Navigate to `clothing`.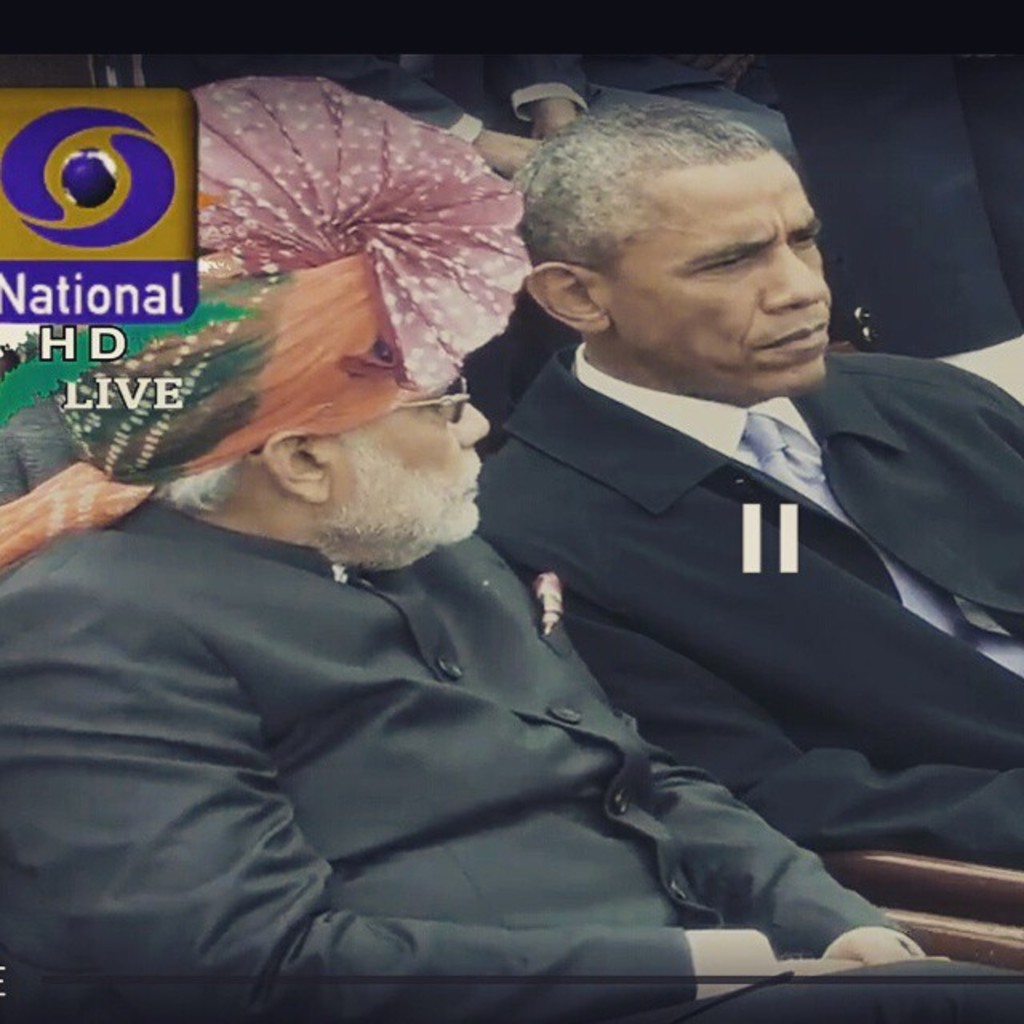
Navigation target: x1=770 y1=56 x2=1022 y2=358.
